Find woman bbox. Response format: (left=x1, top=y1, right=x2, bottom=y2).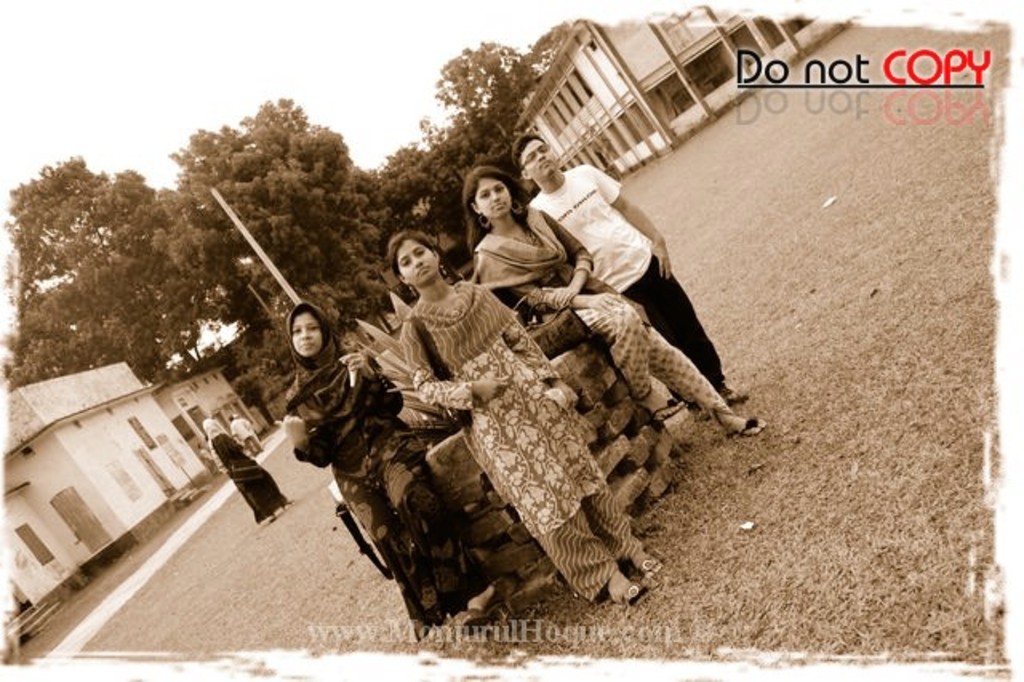
(left=203, top=418, right=291, bottom=522).
